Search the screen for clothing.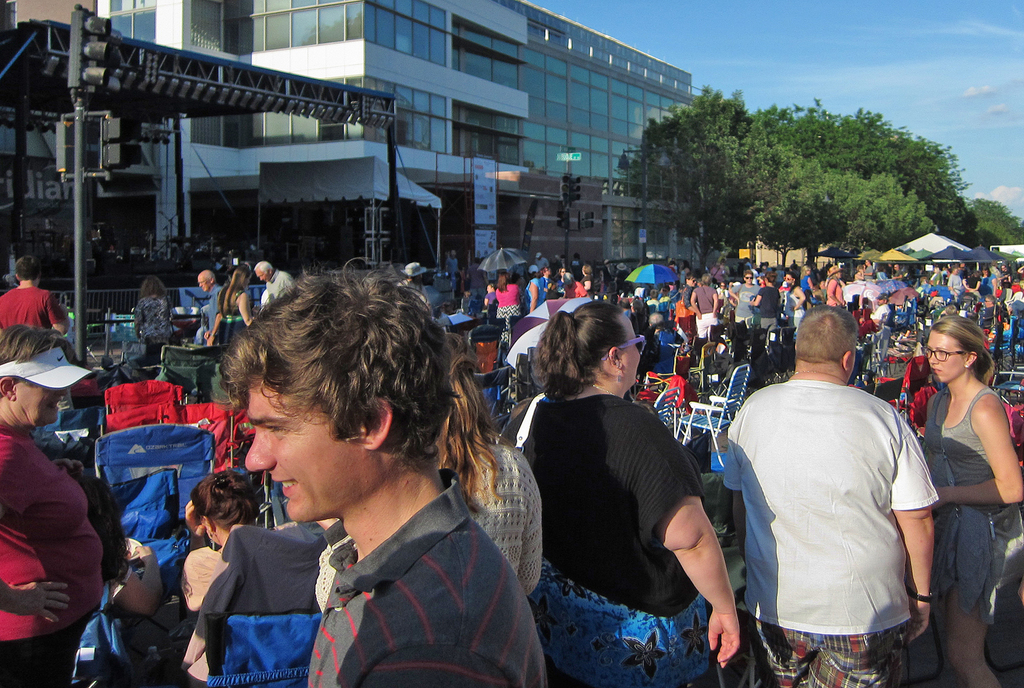
Found at (798, 274, 814, 294).
